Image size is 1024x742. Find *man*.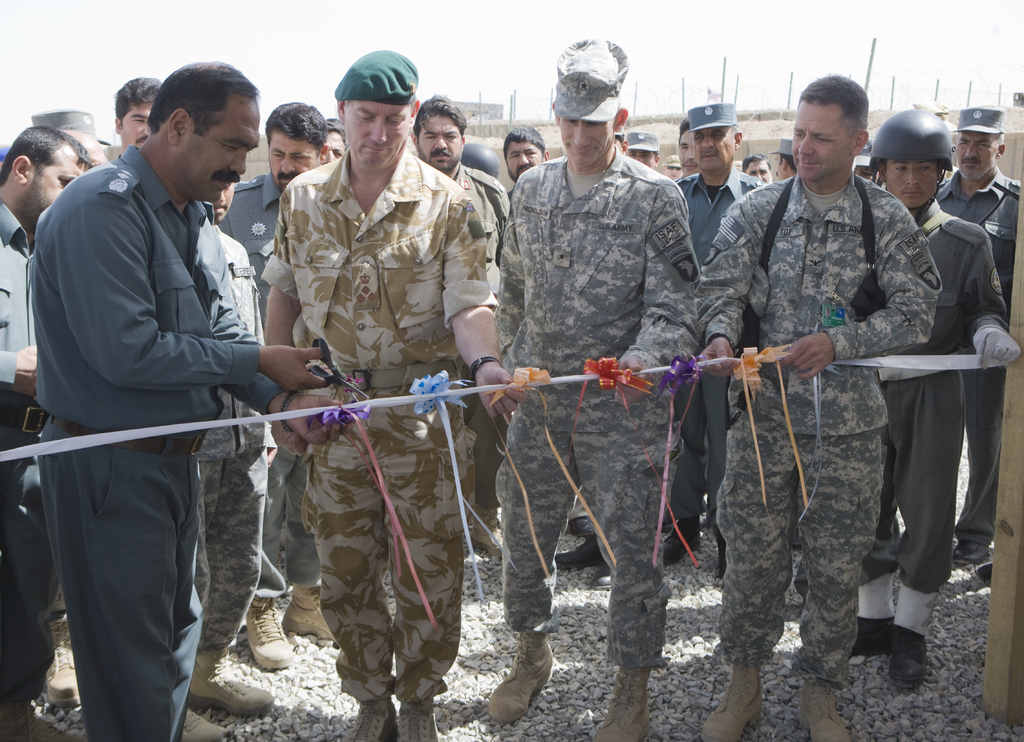
region(692, 70, 945, 741).
